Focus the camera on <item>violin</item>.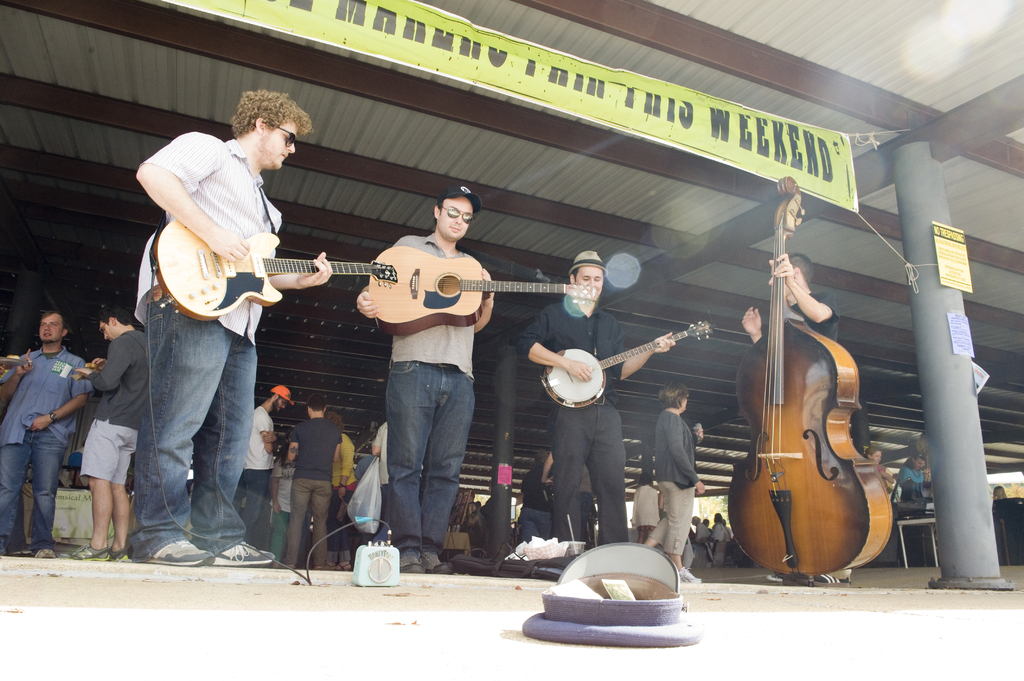
Focus region: (left=735, top=223, right=896, bottom=579).
